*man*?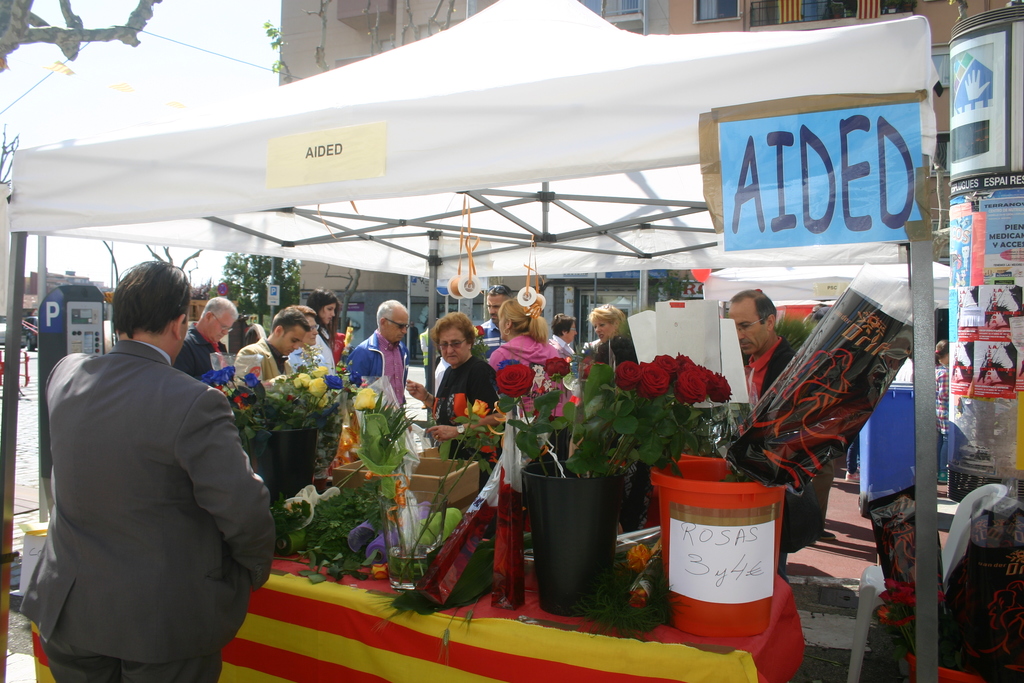
left=724, top=284, right=797, bottom=564
